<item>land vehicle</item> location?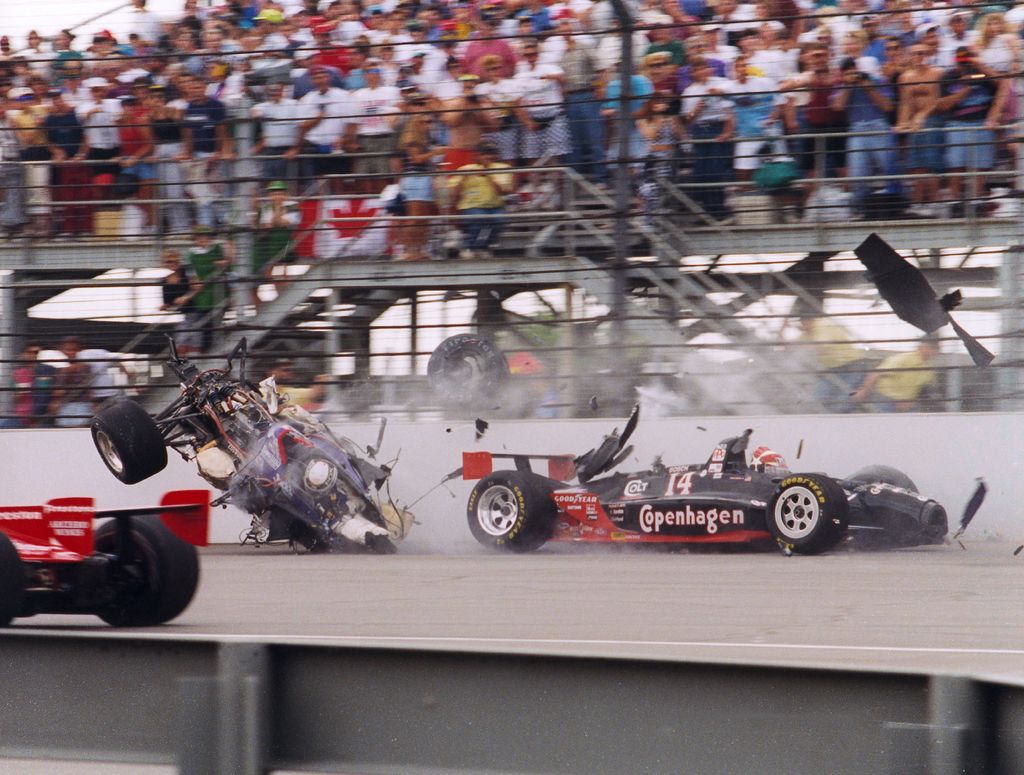
x1=94, y1=332, x2=415, y2=556
